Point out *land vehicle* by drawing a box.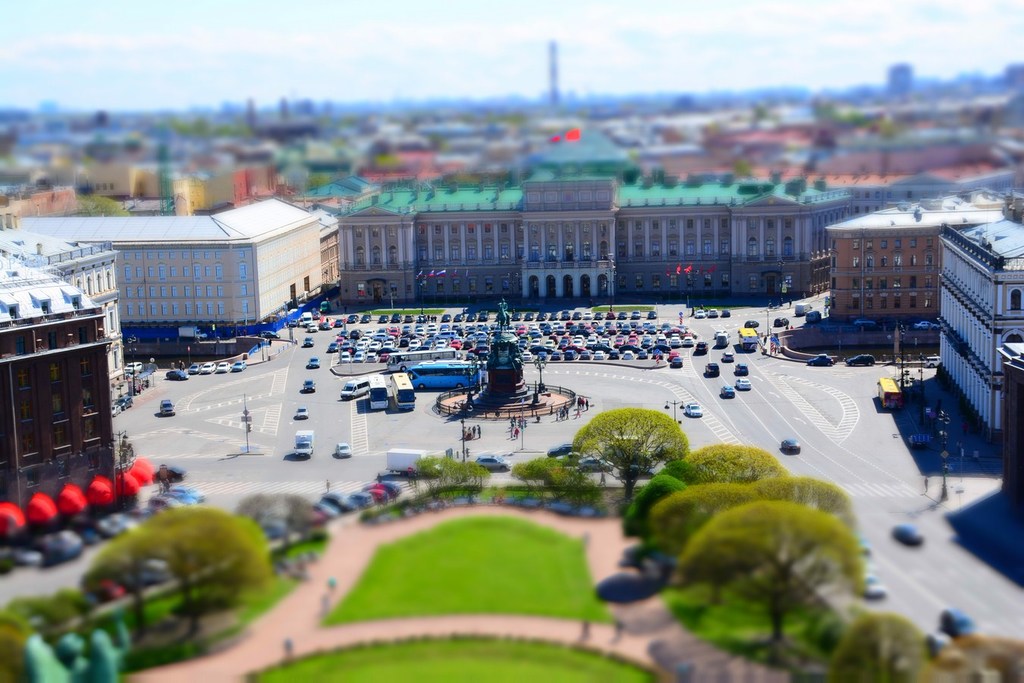
119, 397, 128, 408.
